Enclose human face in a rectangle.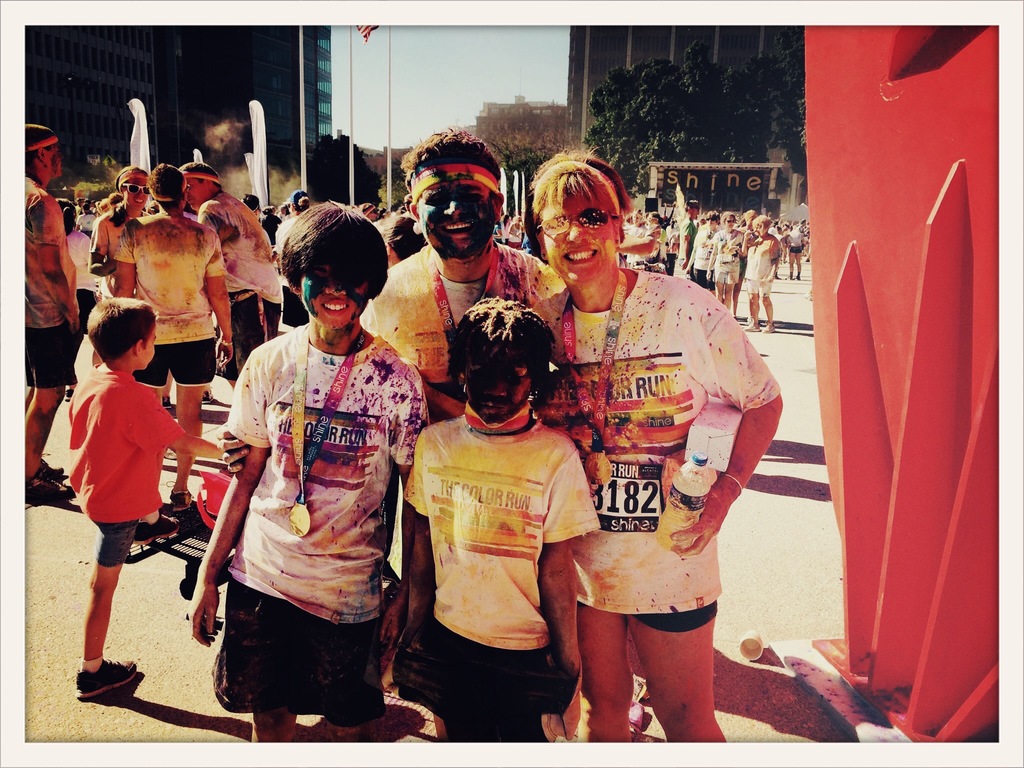
{"left": 643, "top": 214, "right": 659, "bottom": 228}.
